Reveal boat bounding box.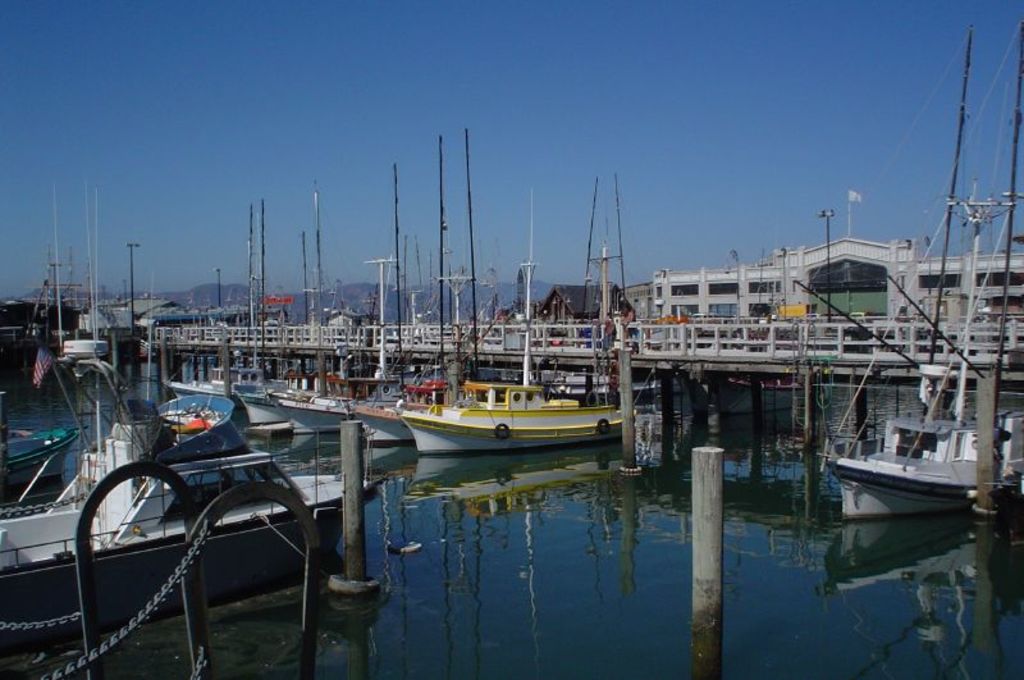
Revealed: BBox(0, 416, 95, 488).
